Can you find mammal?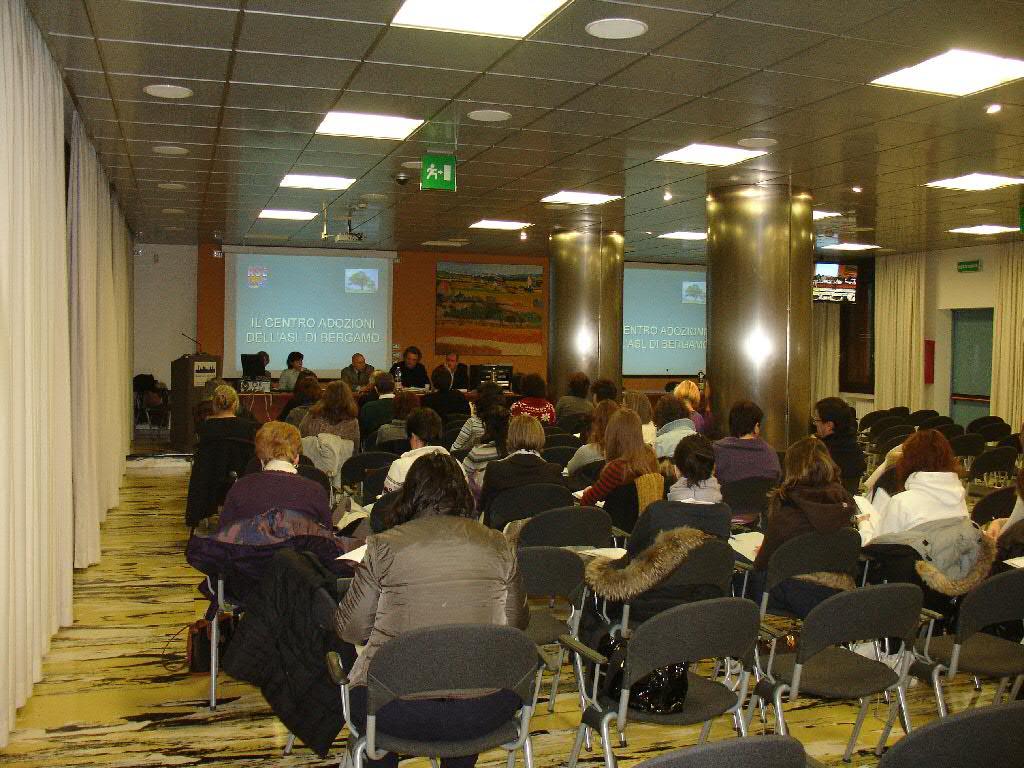
Yes, bounding box: [left=217, top=420, right=334, bottom=548].
